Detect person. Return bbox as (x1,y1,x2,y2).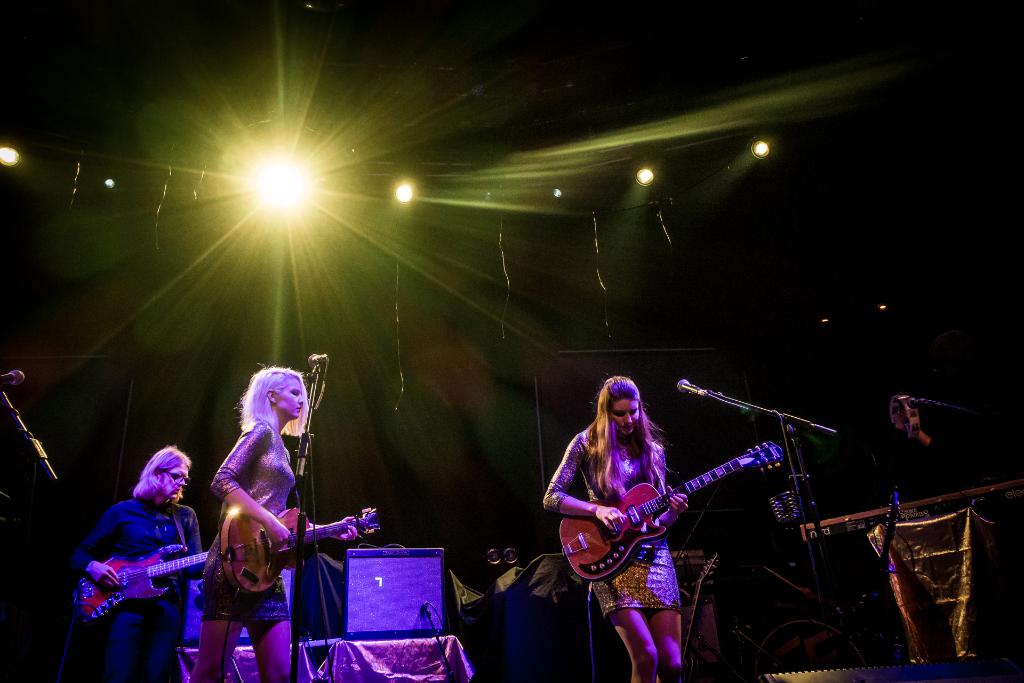
(536,376,694,682).
